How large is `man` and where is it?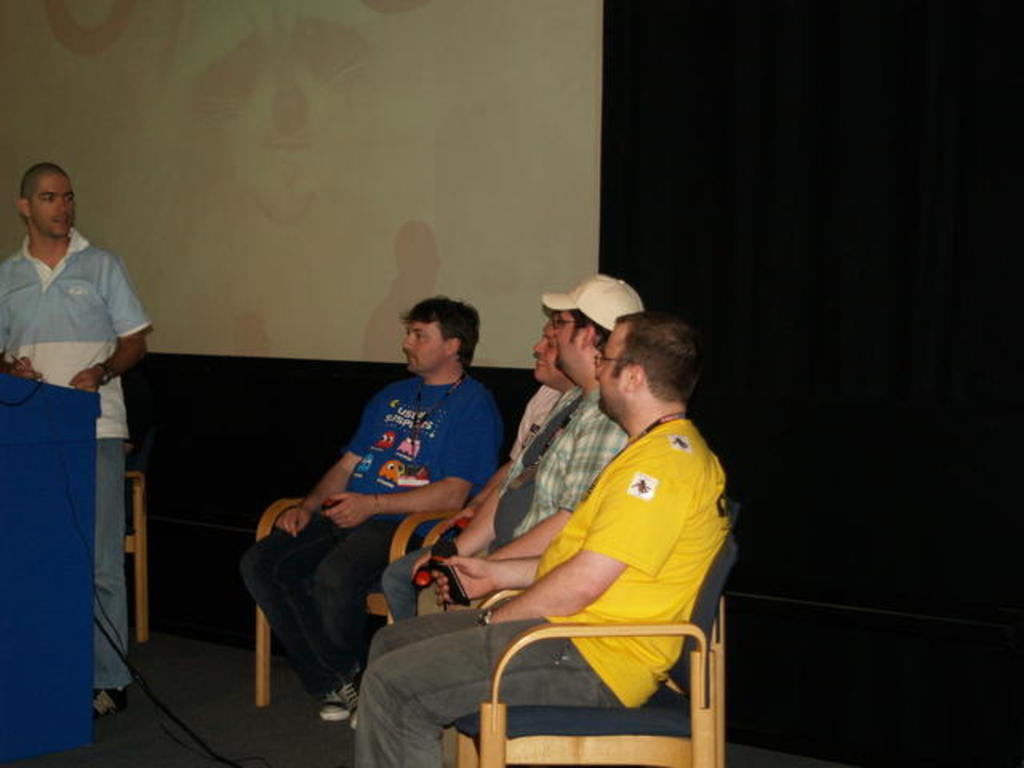
Bounding box: bbox=[414, 269, 648, 766].
